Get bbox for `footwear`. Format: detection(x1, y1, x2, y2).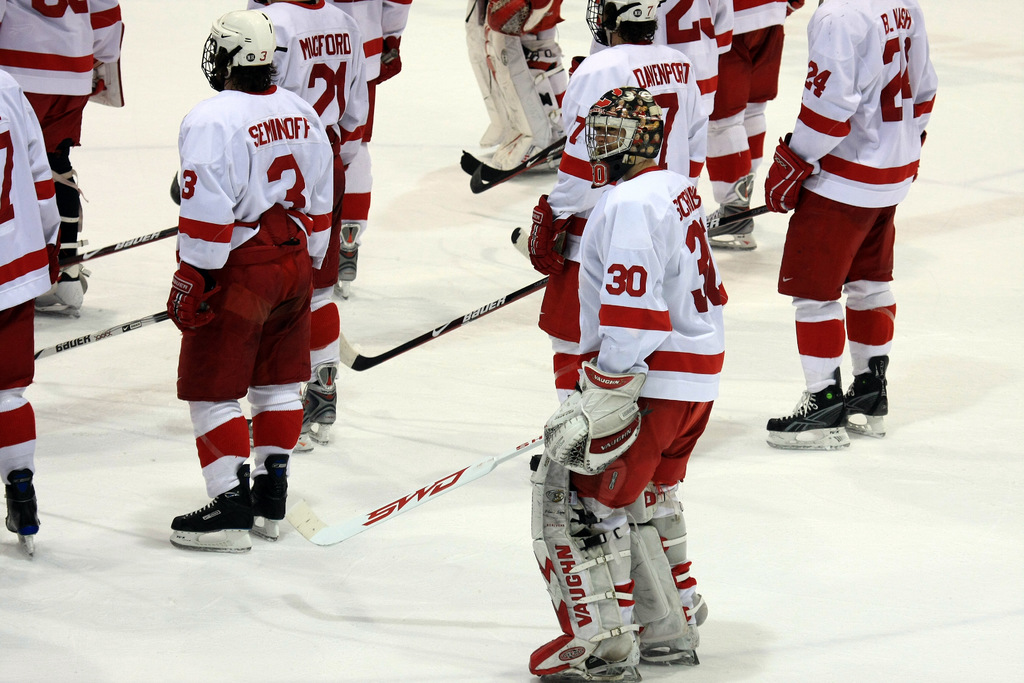
detection(337, 220, 359, 281).
